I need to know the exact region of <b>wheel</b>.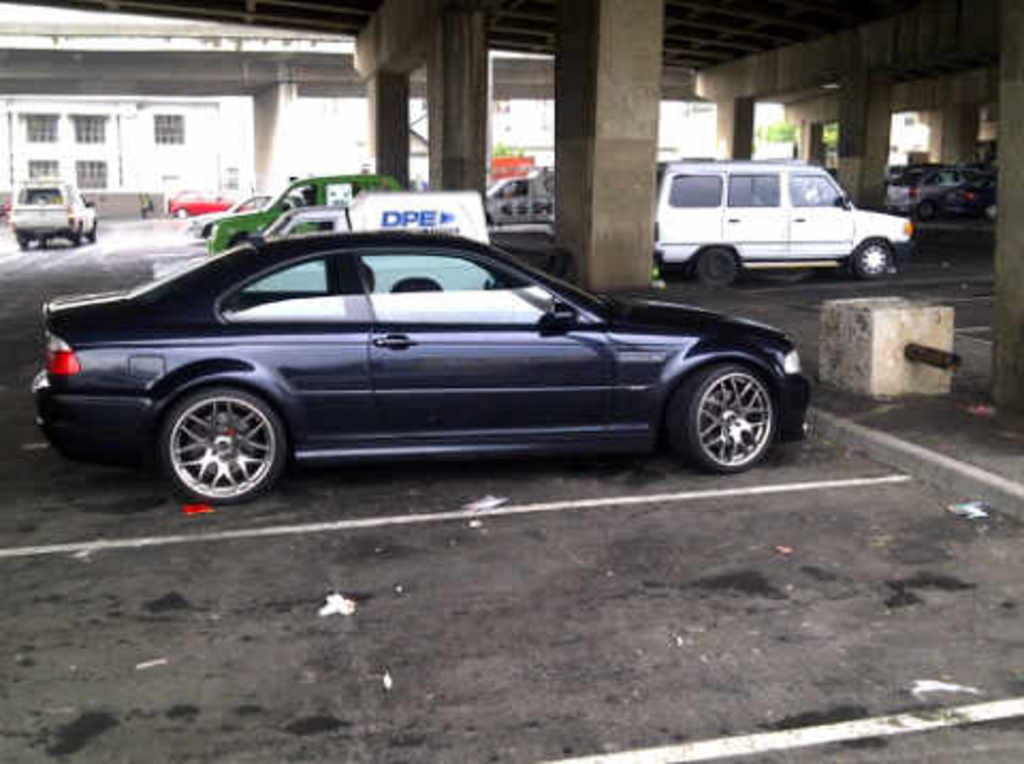
Region: (87, 222, 98, 241).
